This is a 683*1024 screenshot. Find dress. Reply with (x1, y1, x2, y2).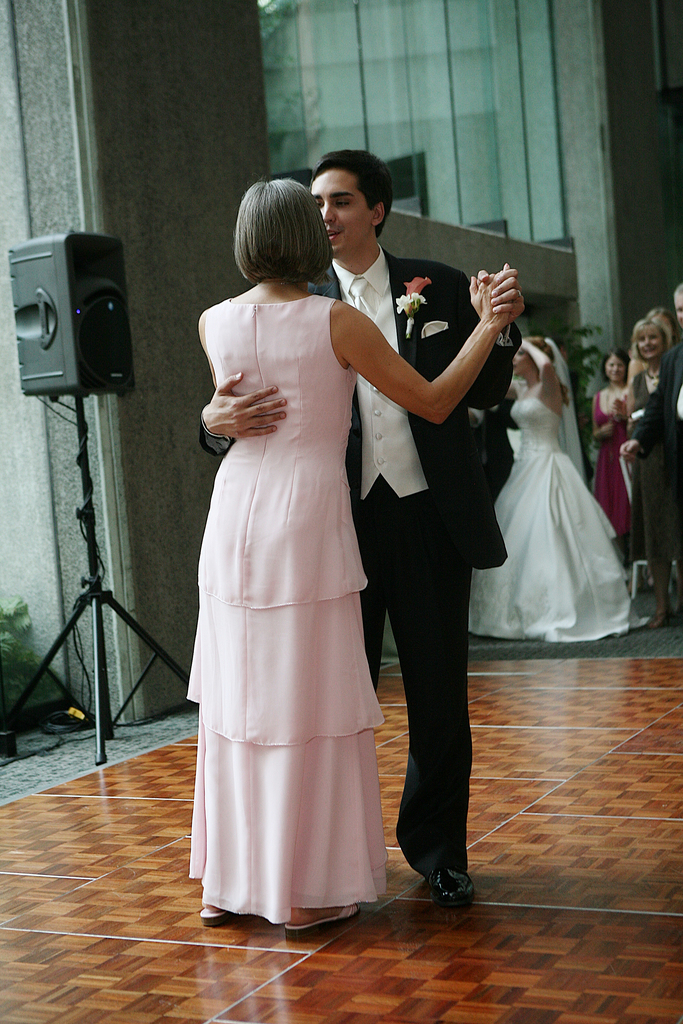
(468, 395, 650, 643).
